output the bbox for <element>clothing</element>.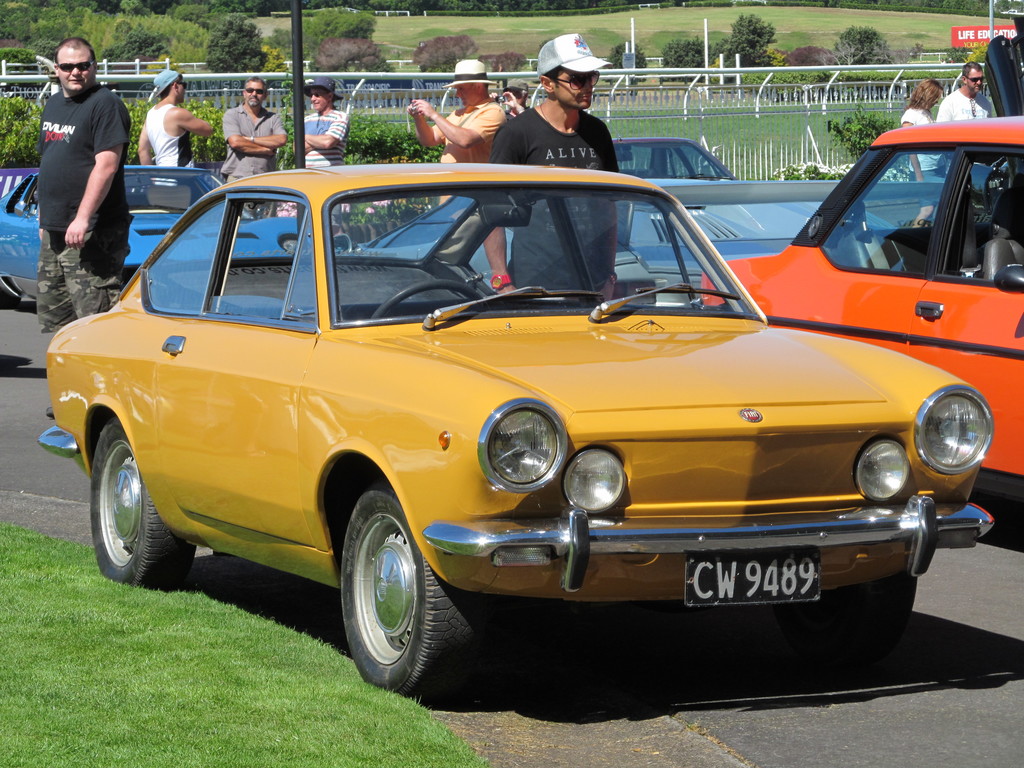
[left=305, top=106, right=347, bottom=213].
